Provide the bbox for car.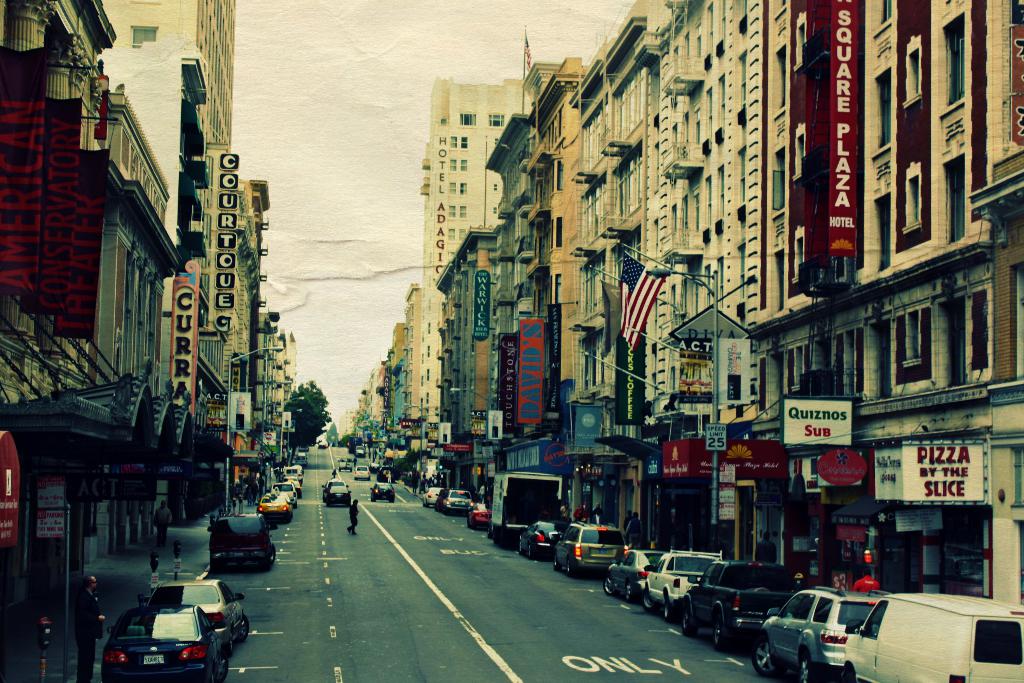
bbox=[458, 497, 495, 527].
